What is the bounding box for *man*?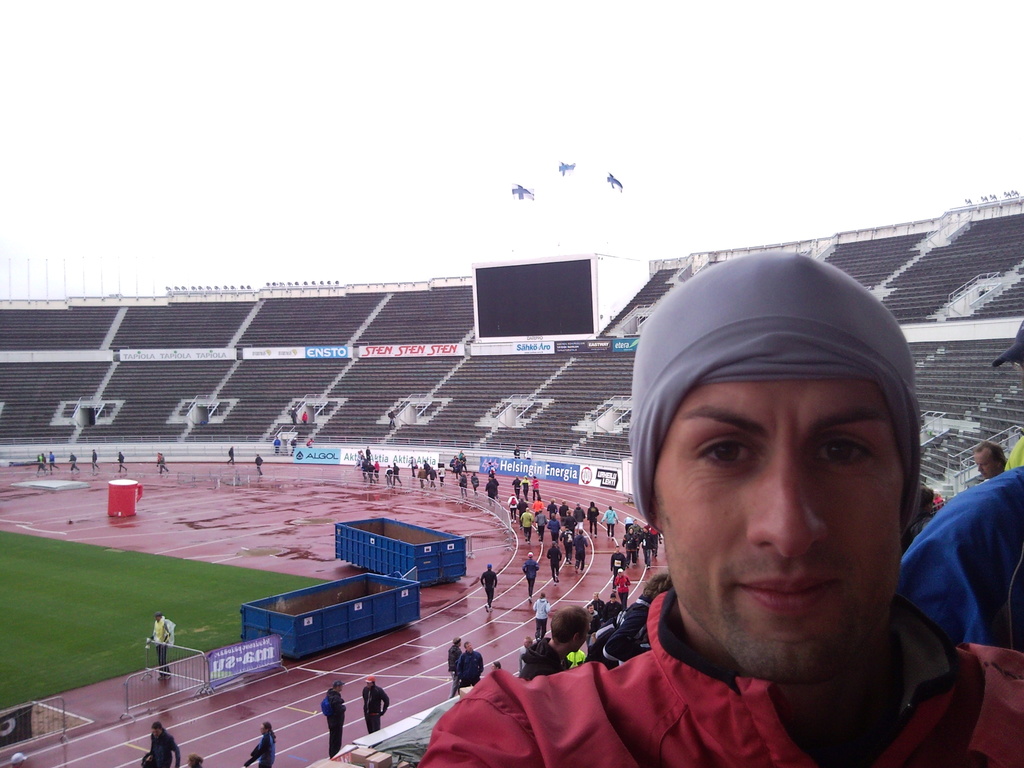
rect(388, 407, 397, 428).
